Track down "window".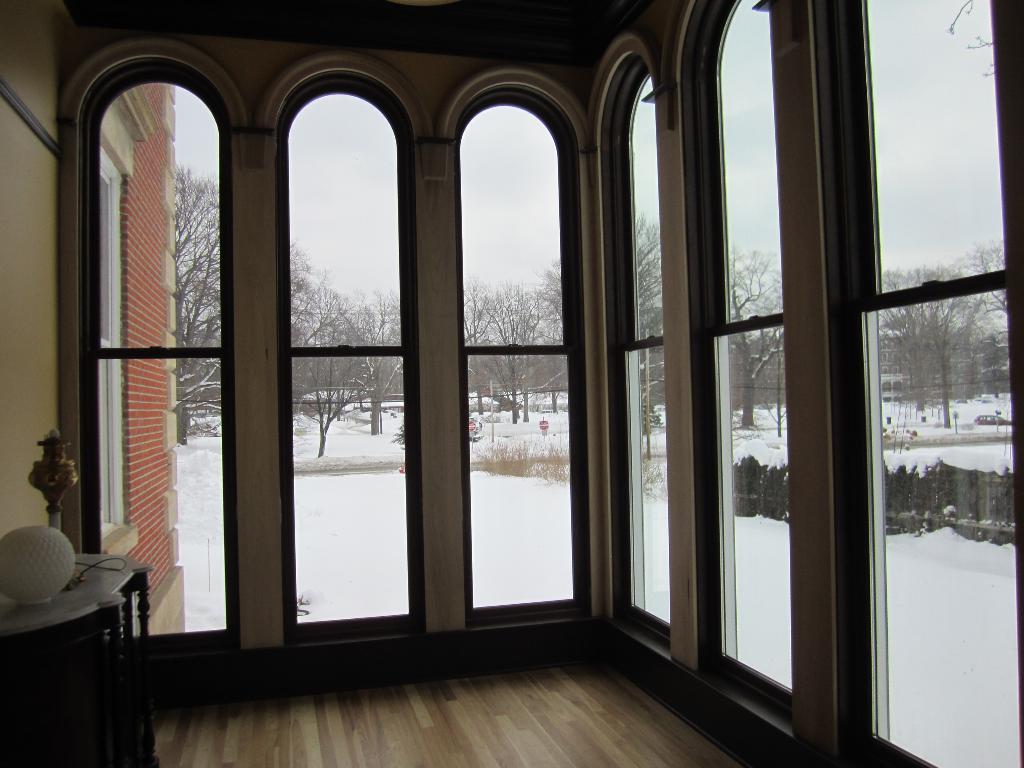
Tracked to [99, 142, 141, 544].
